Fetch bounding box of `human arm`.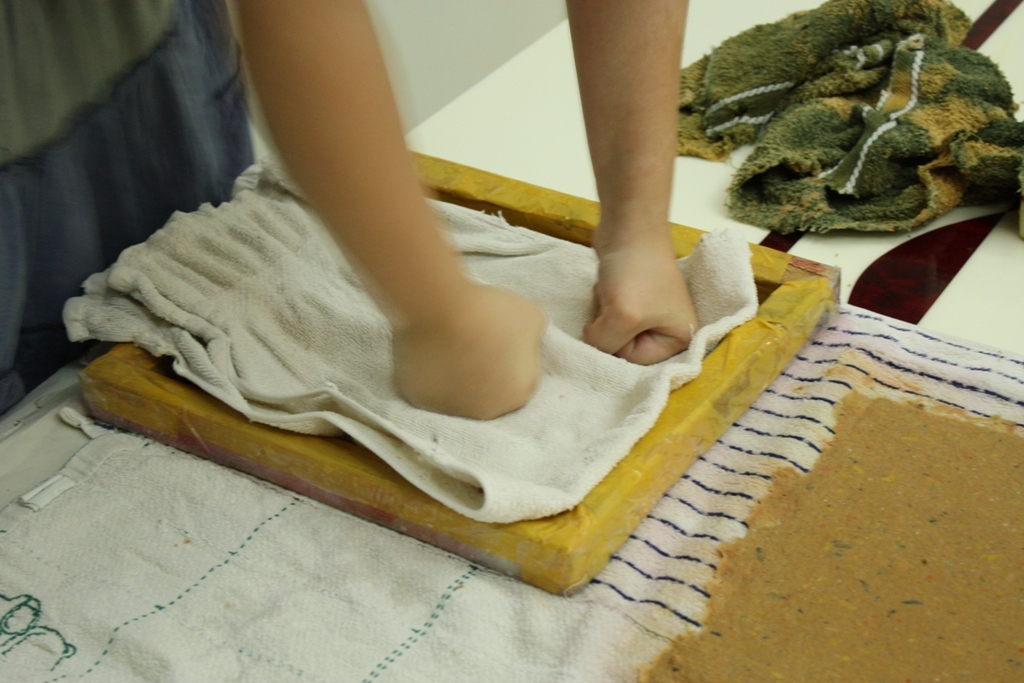
Bbox: {"left": 231, "top": 0, "right": 542, "bottom": 419}.
